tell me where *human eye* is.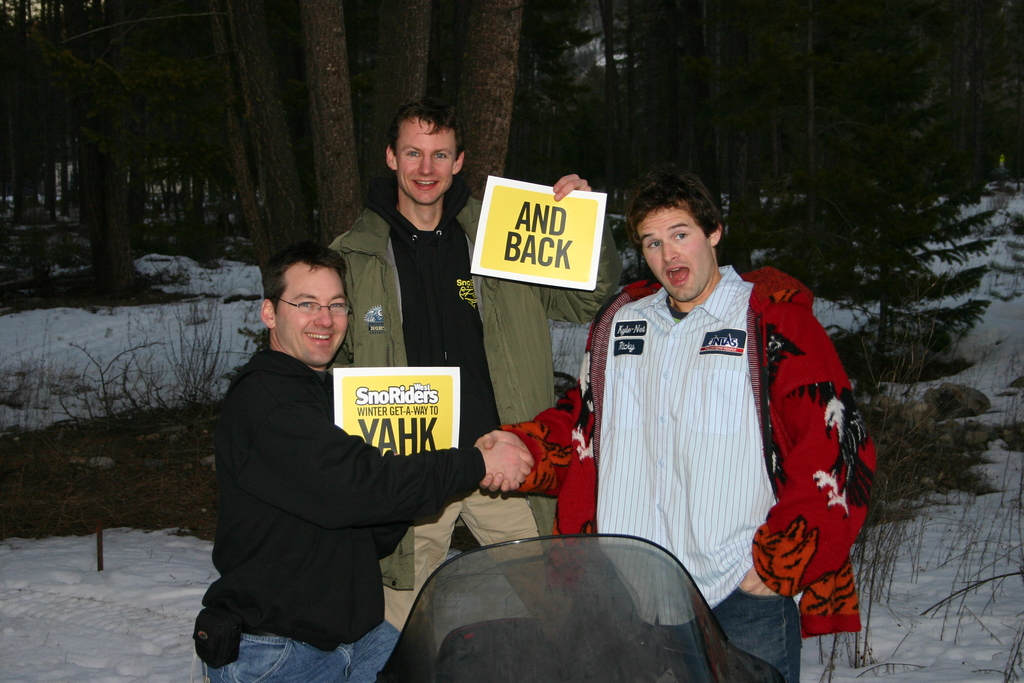
*human eye* is at detection(432, 152, 449, 161).
